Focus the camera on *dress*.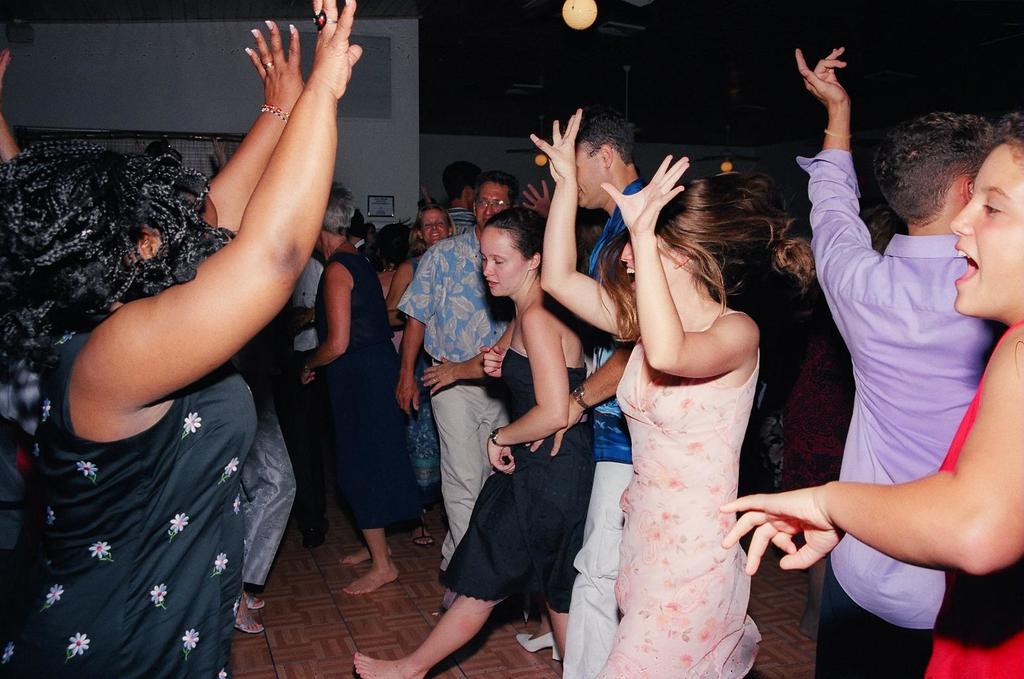
Focus region: x1=313, y1=255, x2=421, y2=530.
